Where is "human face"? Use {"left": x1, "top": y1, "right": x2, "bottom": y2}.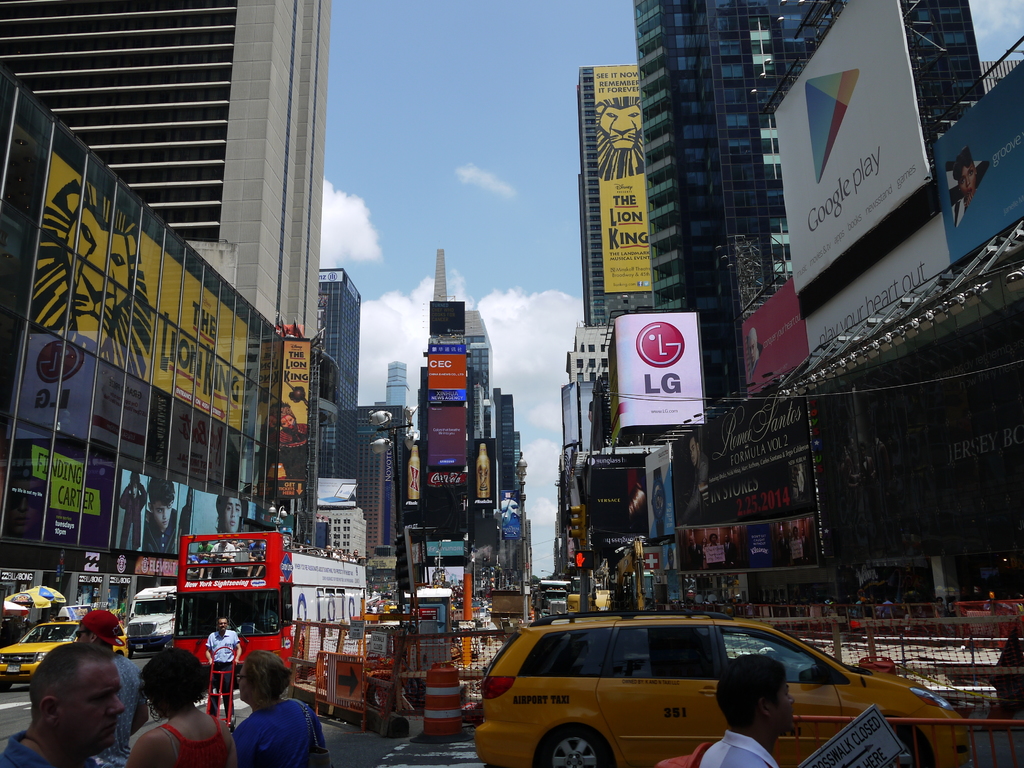
{"left": 279, "top": 415, "right": 295, "bottom": 428}.
